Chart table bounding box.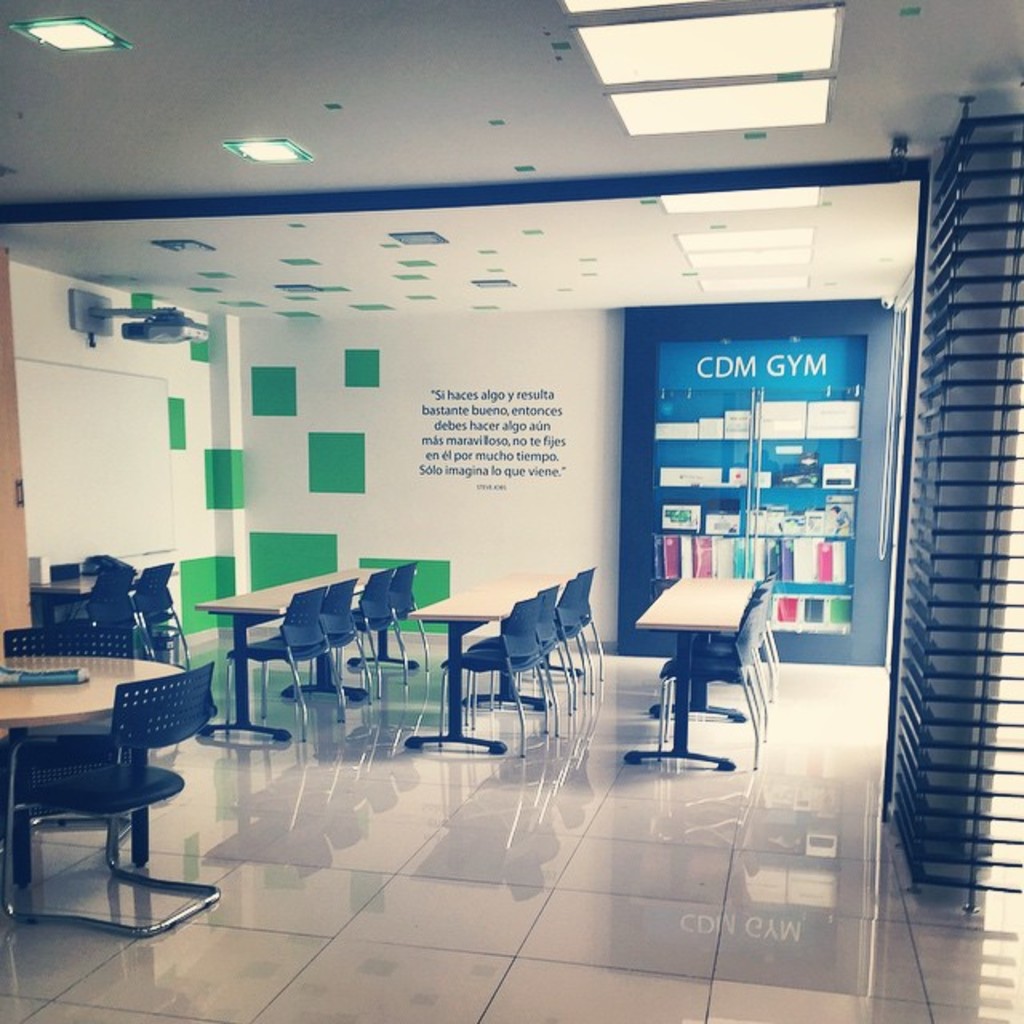
Charted: (402,576,576,755).
